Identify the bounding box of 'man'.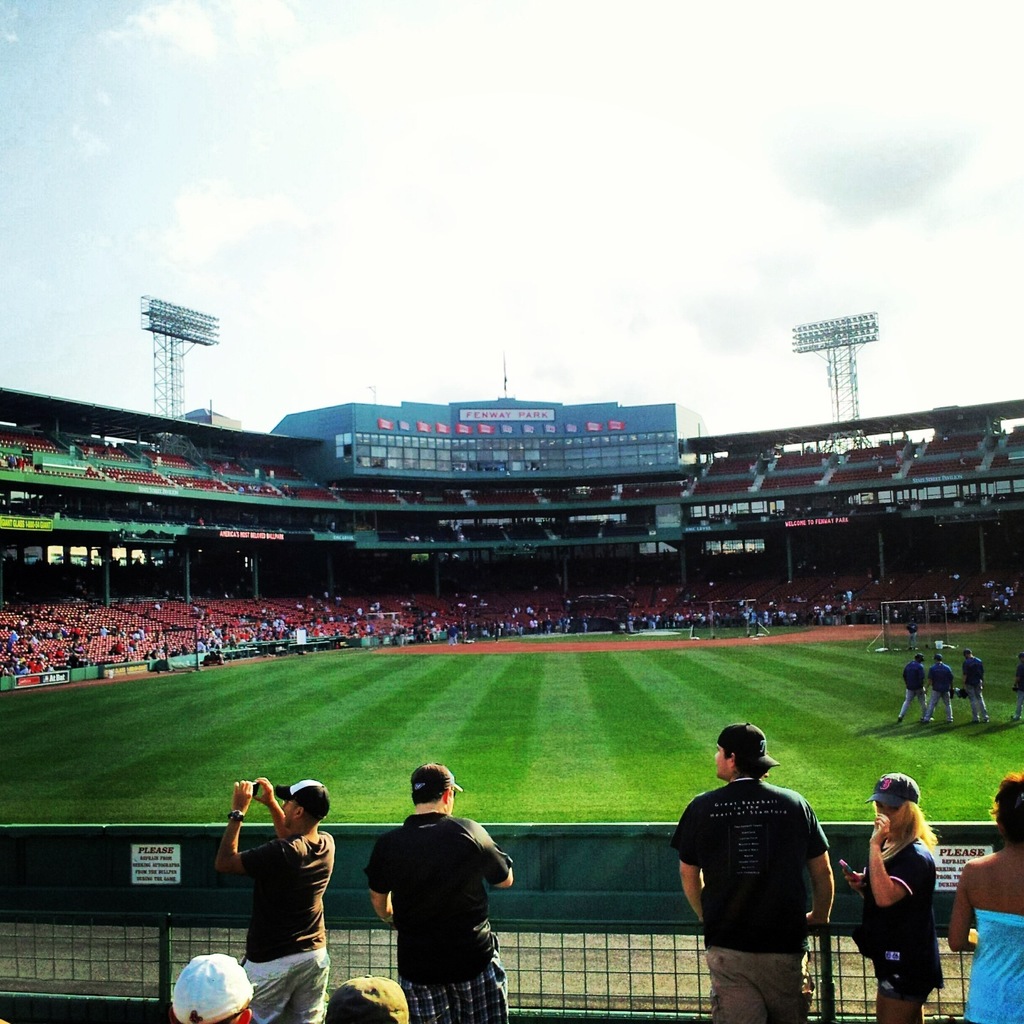
crop(215, 773, 332, 1023).
